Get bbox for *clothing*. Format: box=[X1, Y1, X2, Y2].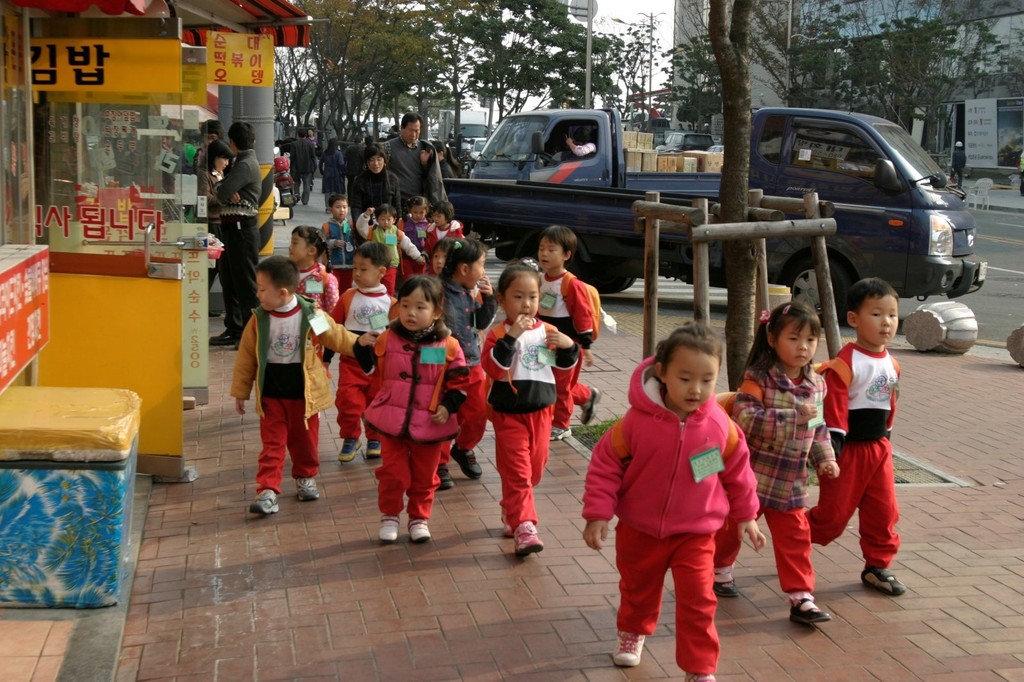
box=[227, 296, 374, 487].
